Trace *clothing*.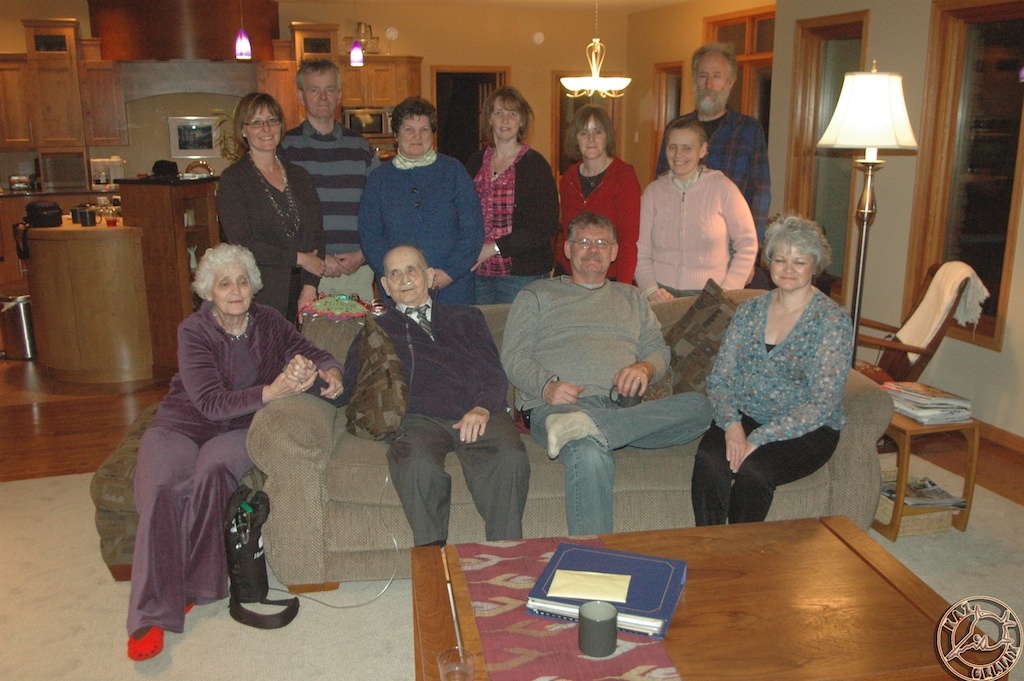
Traced to <box>222,150,330,321</box>.
